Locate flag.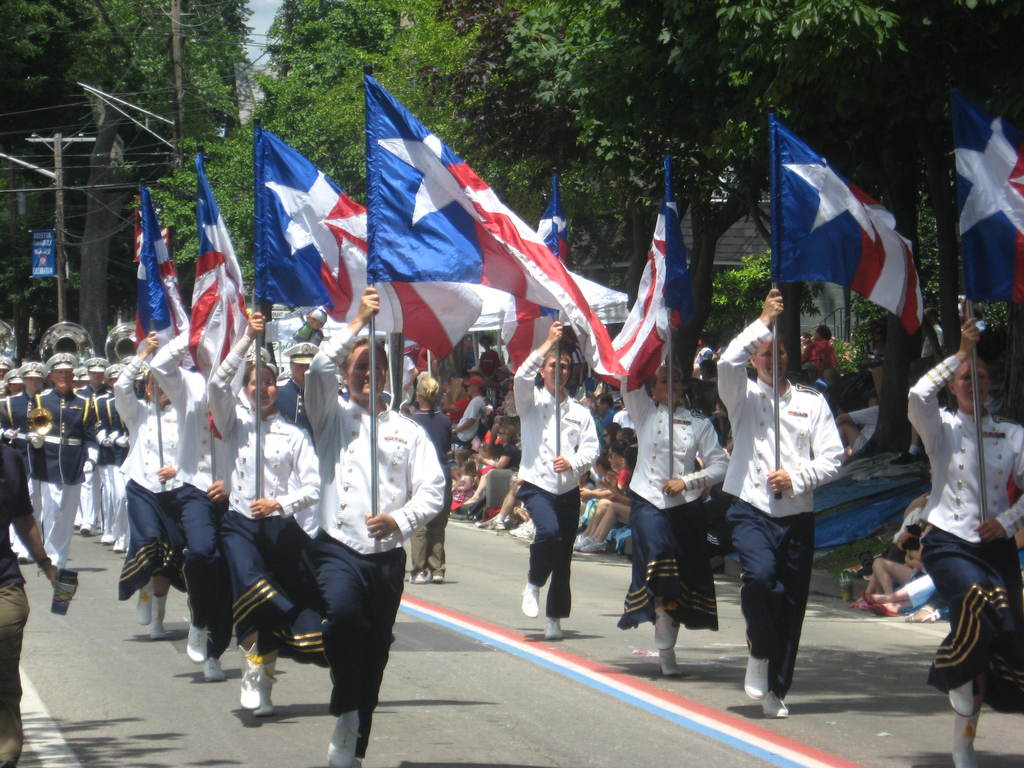
Bounding box: [x1=534, y1=174, x2=629, y2=329].
